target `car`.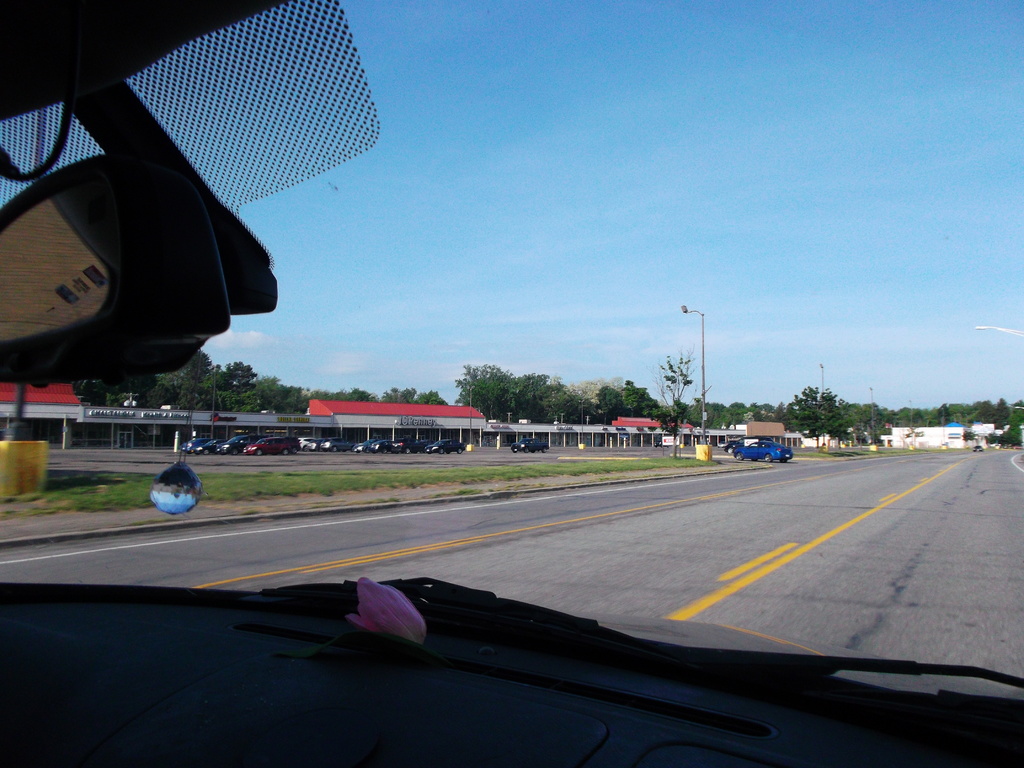
Target region: [x1=733, y1=443, x2=792, y2=463].
